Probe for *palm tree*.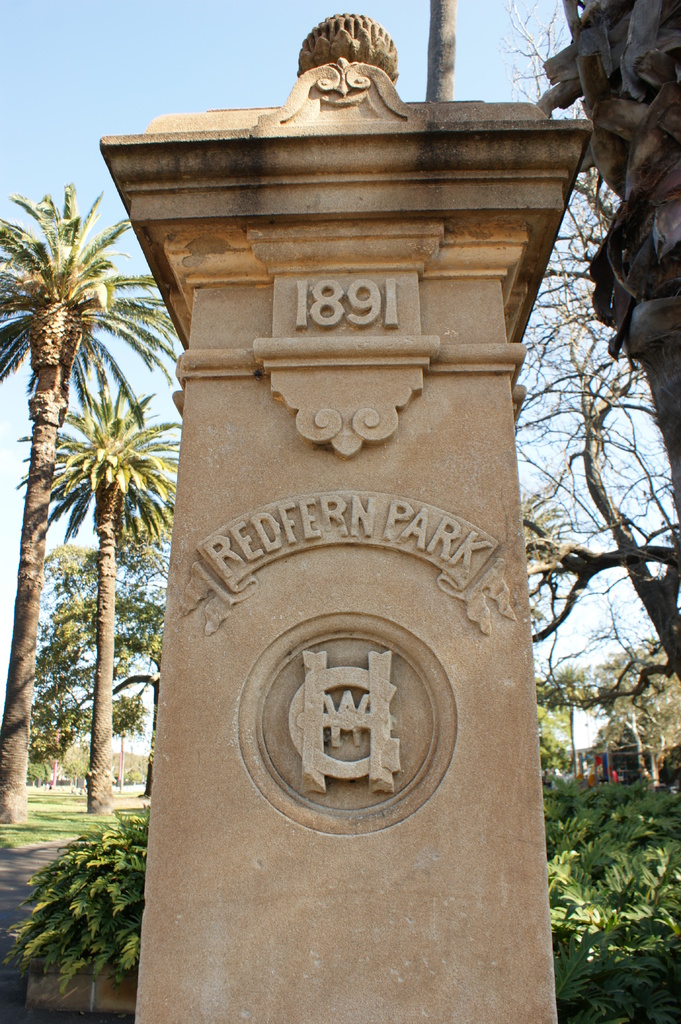
Probe result: [0,178,180,826].
